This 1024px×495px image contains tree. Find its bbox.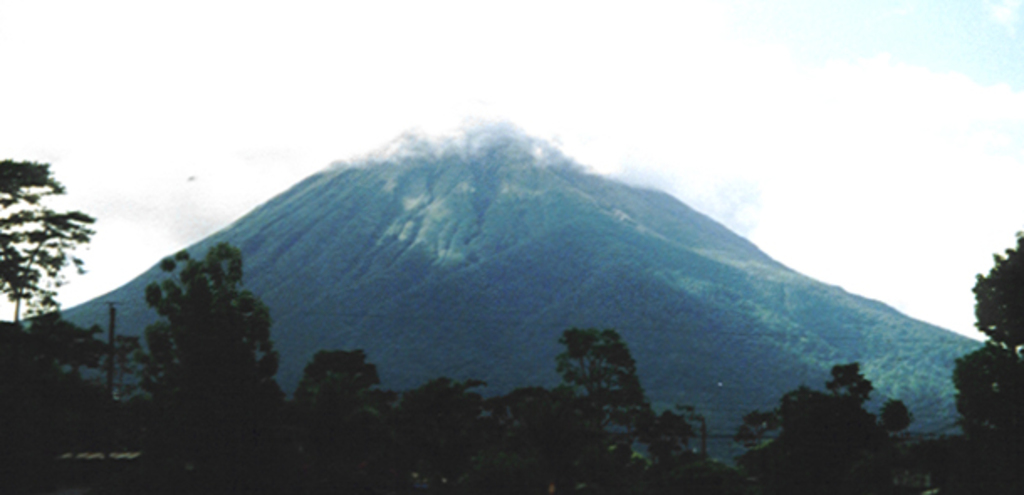
[118,221,275,408].
